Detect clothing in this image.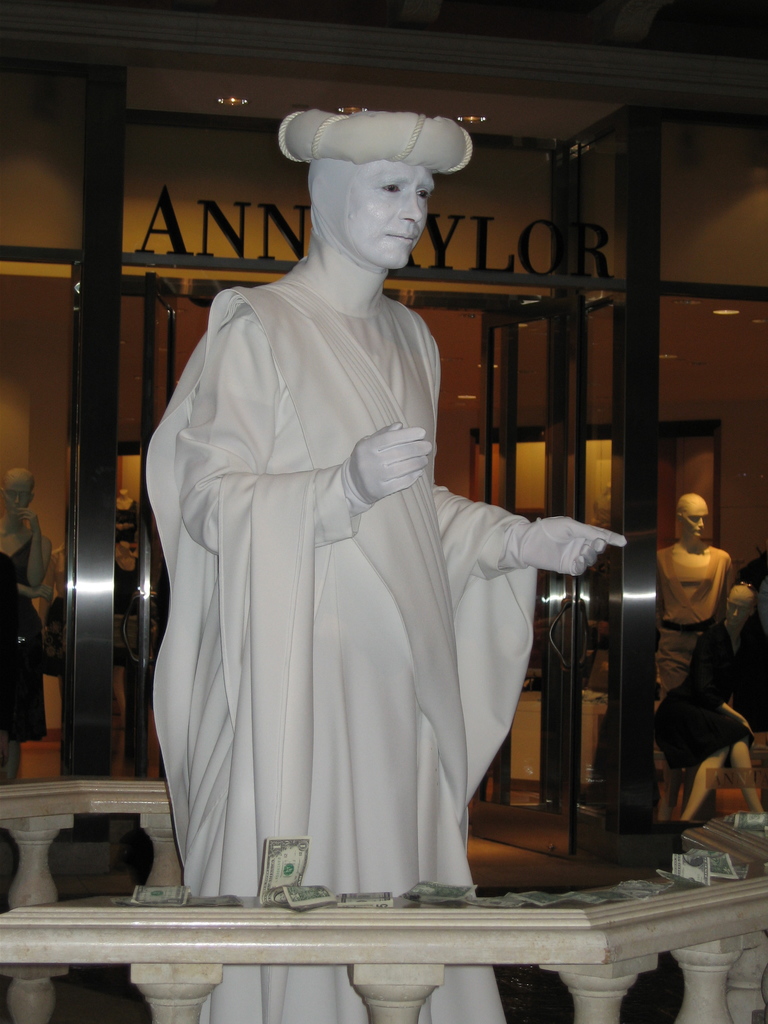
Detection: locate(146, 227, 577, 928).
